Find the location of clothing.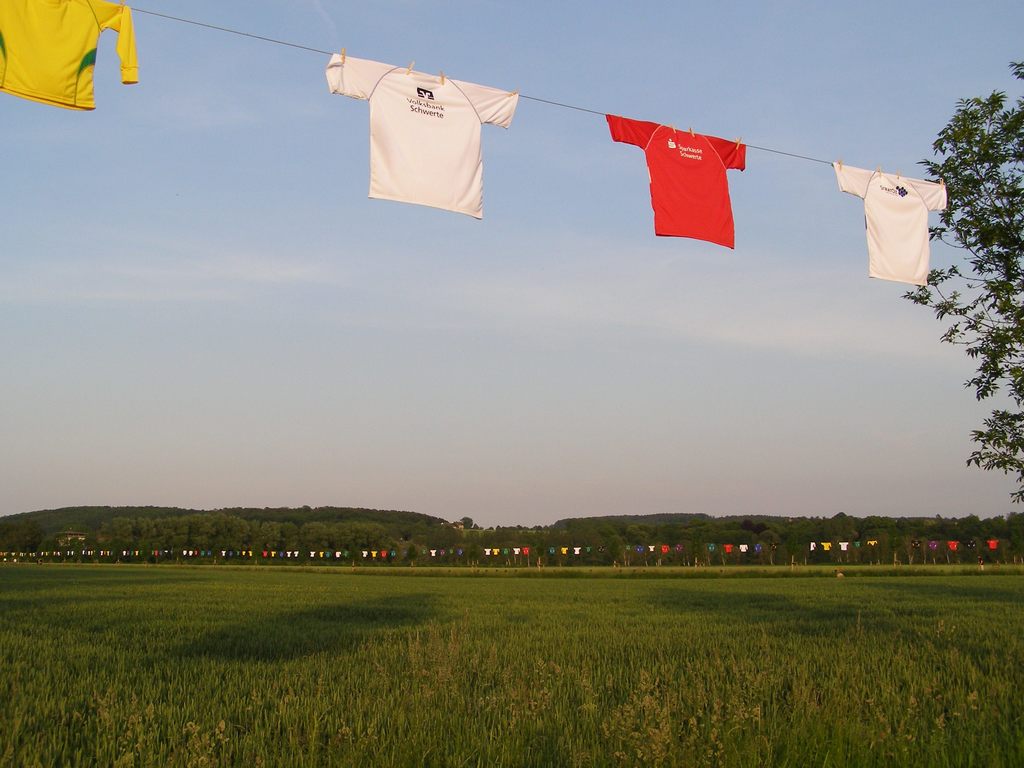
Location: 599:122:754:270.
